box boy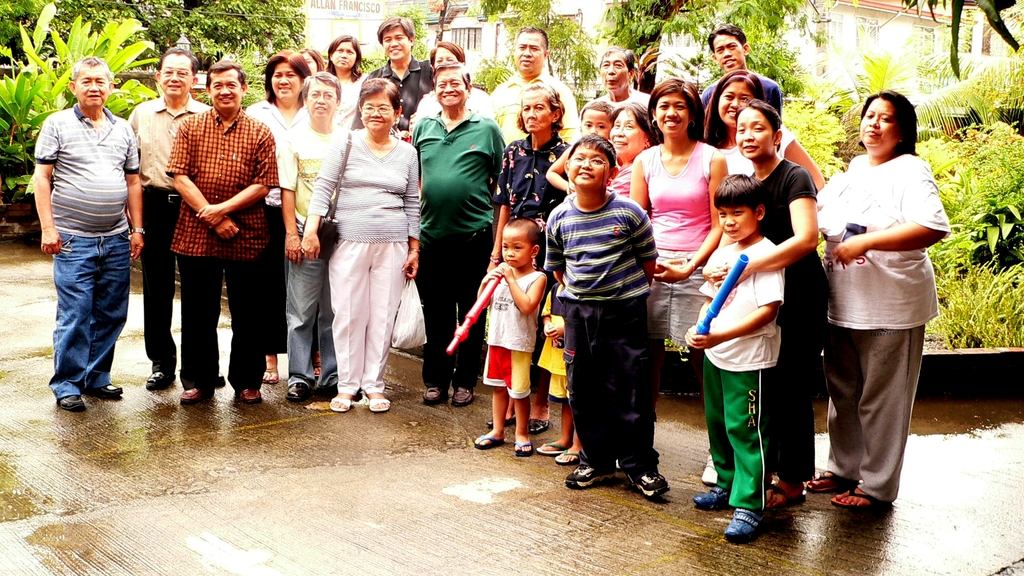
(left=679, top=173, right=784, bottom=542)
